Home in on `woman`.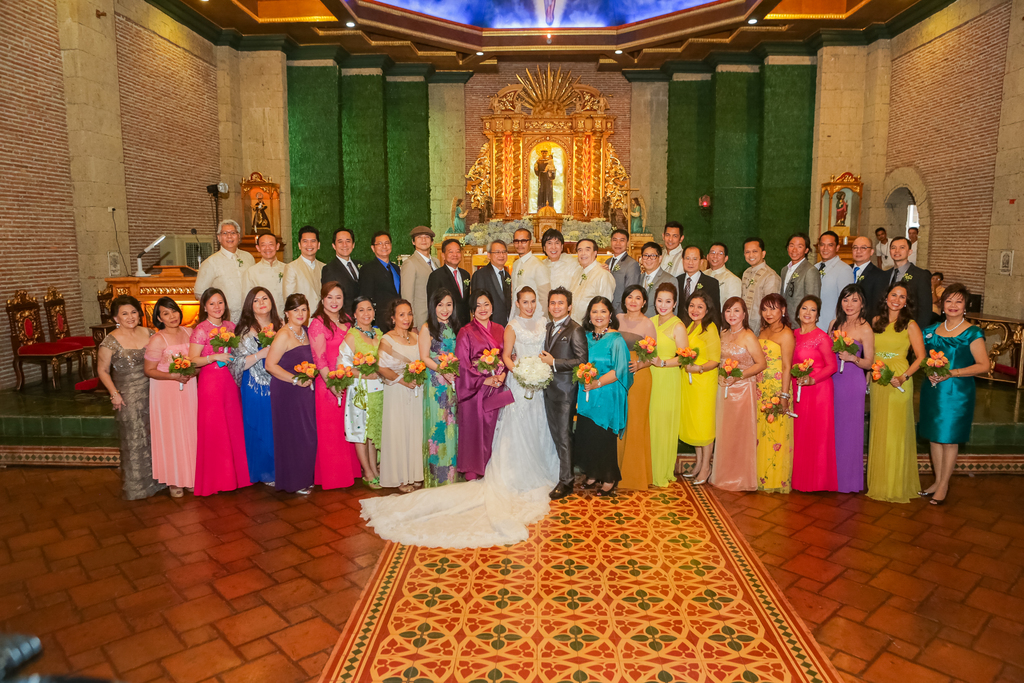
Homed in at bbox=[417, 283, 460, 490].
